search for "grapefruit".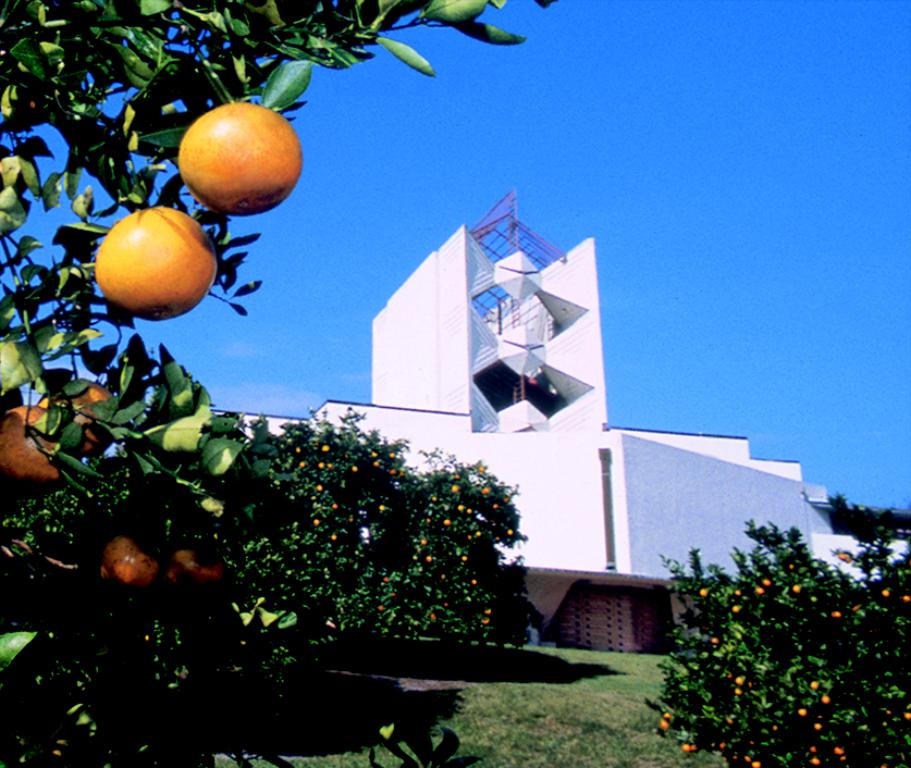
Found at BBox(810, 743, 818, 755).
